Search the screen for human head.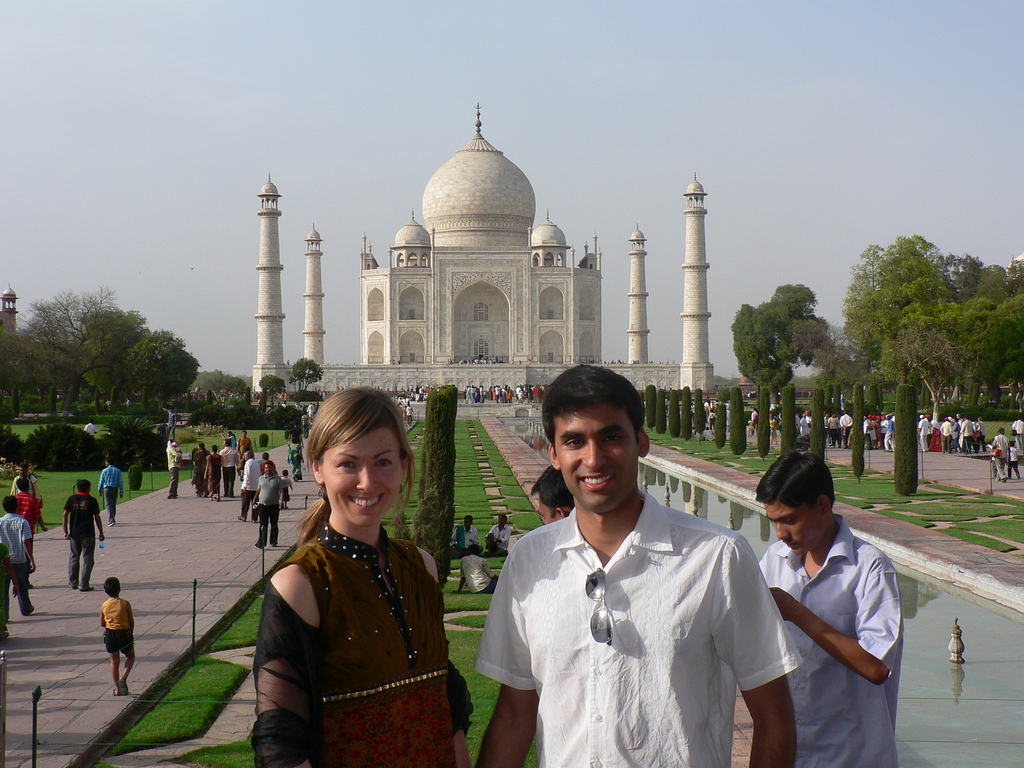
Found at <bbox>545, 365, 652, 513</bbox>.
